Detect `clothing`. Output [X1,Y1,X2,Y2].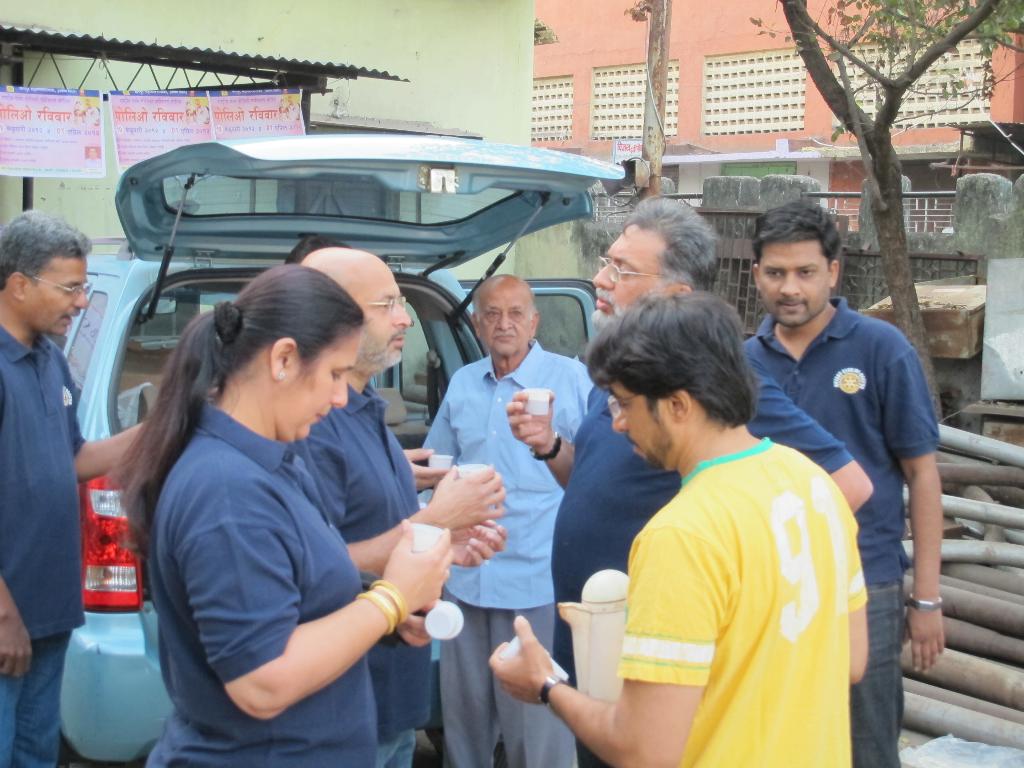
[0,328,89,767].
